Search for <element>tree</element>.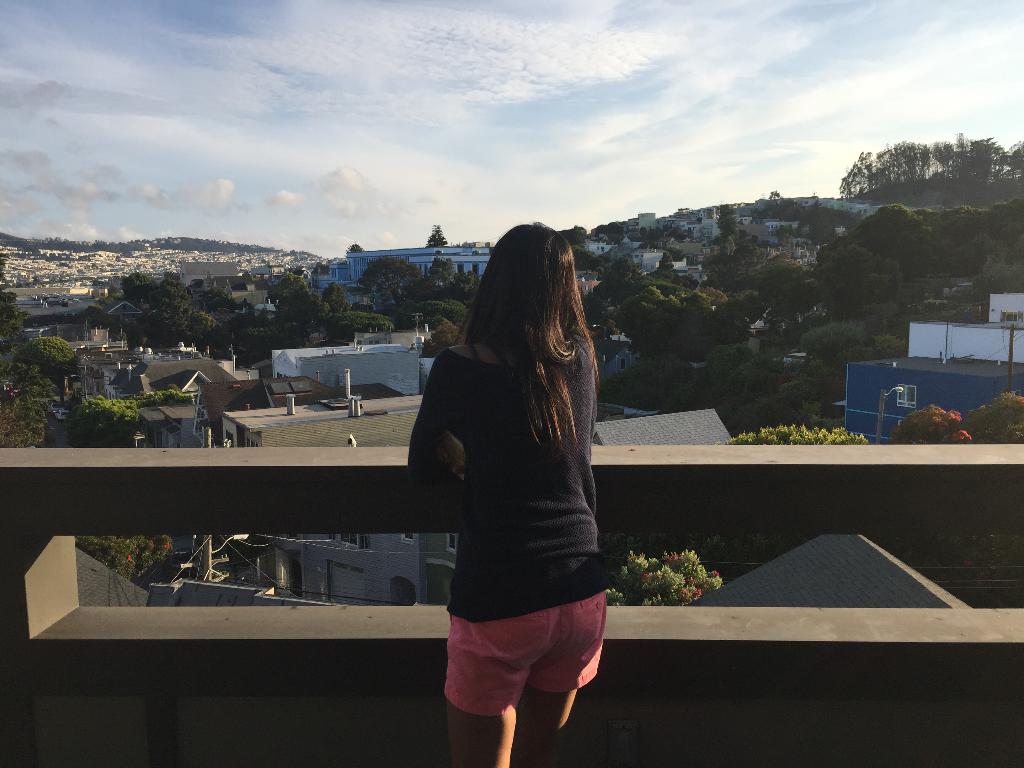
Found at (left=602, top=365, right=701, bottom=414).
